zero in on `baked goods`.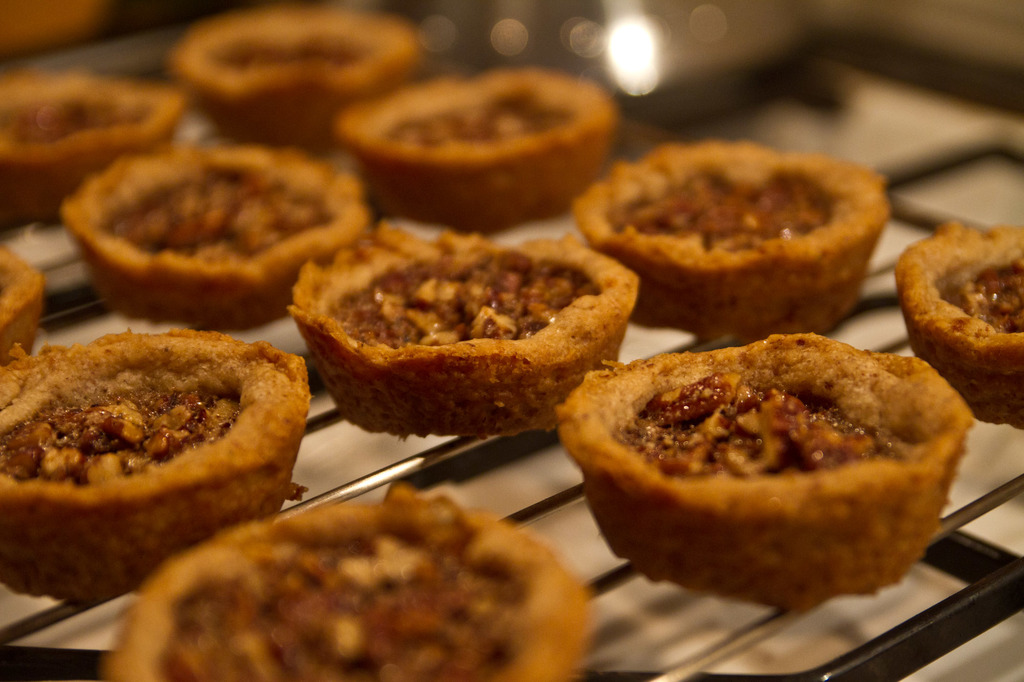
Zeroed in: 333, 65, 614, 239.
